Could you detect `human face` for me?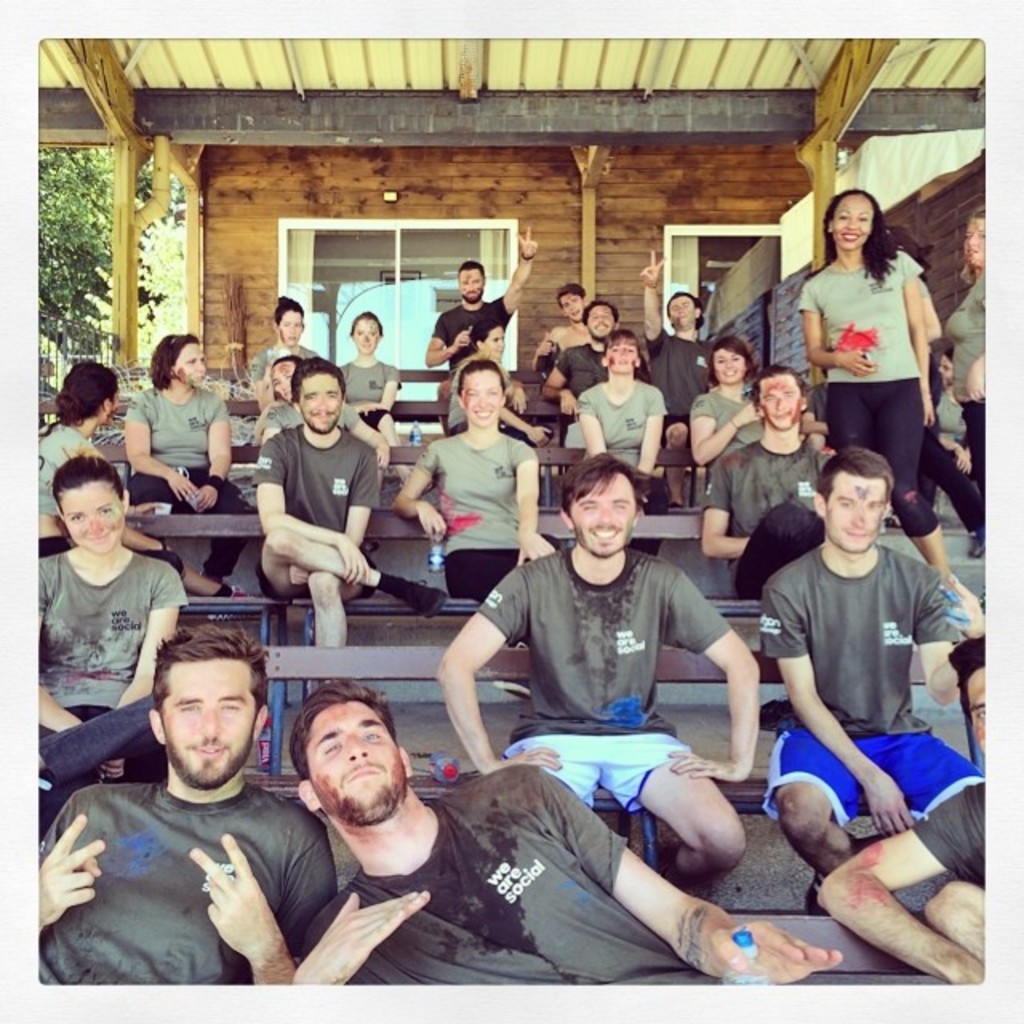
Detection result: 965/221/987/267.
